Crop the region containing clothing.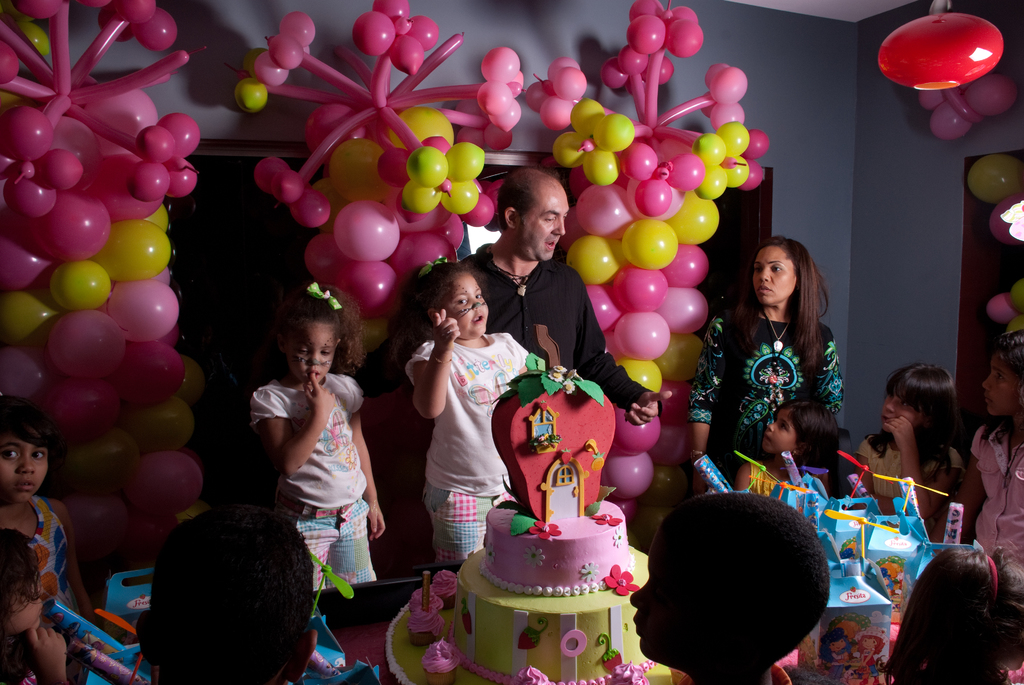
Crop region: x1=854, y1=430, x2=968, y2=514.
